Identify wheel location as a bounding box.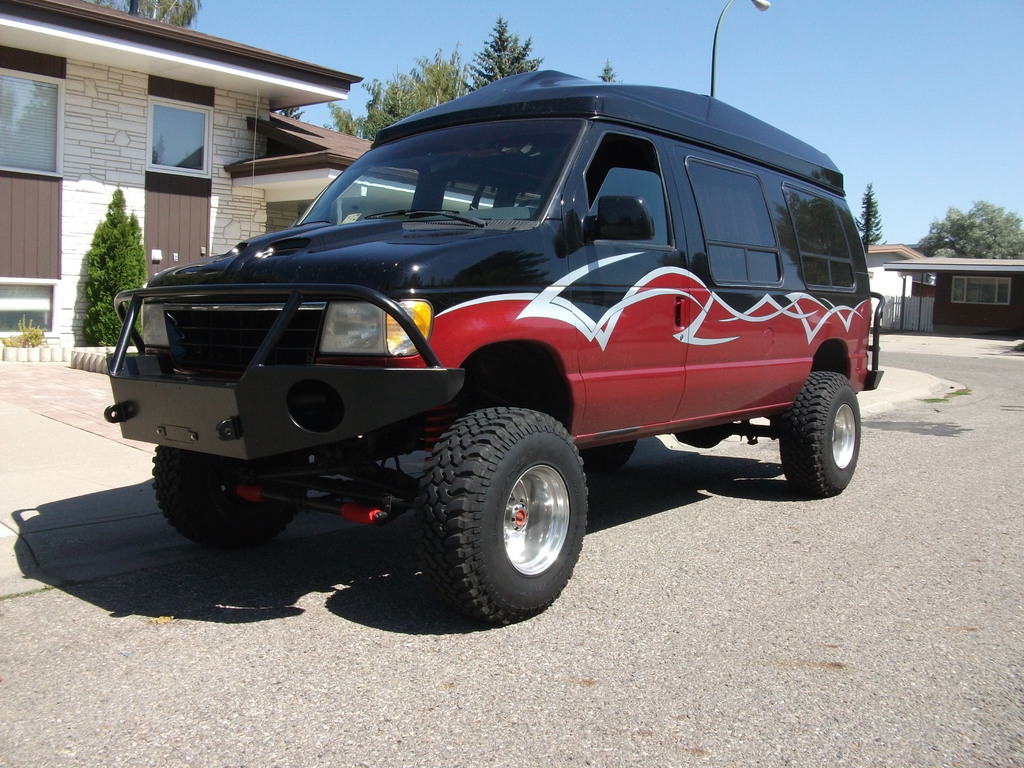
l=774, t=363, r=863, b=495.
